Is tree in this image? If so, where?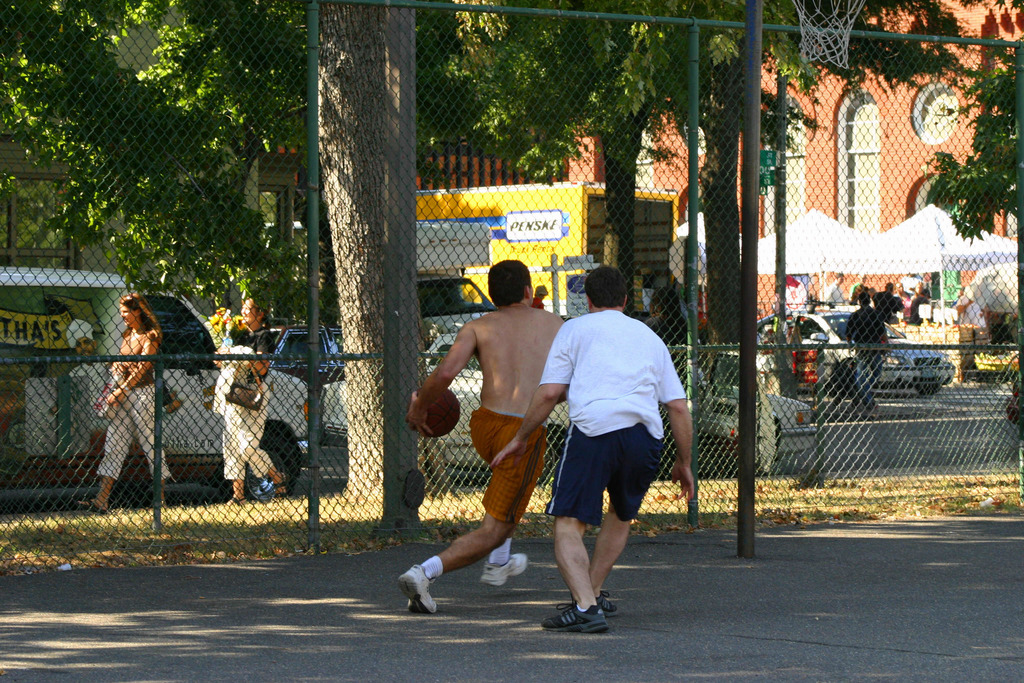
Yes, at <bbox>918, 12, 1023, 239</bbox>.
